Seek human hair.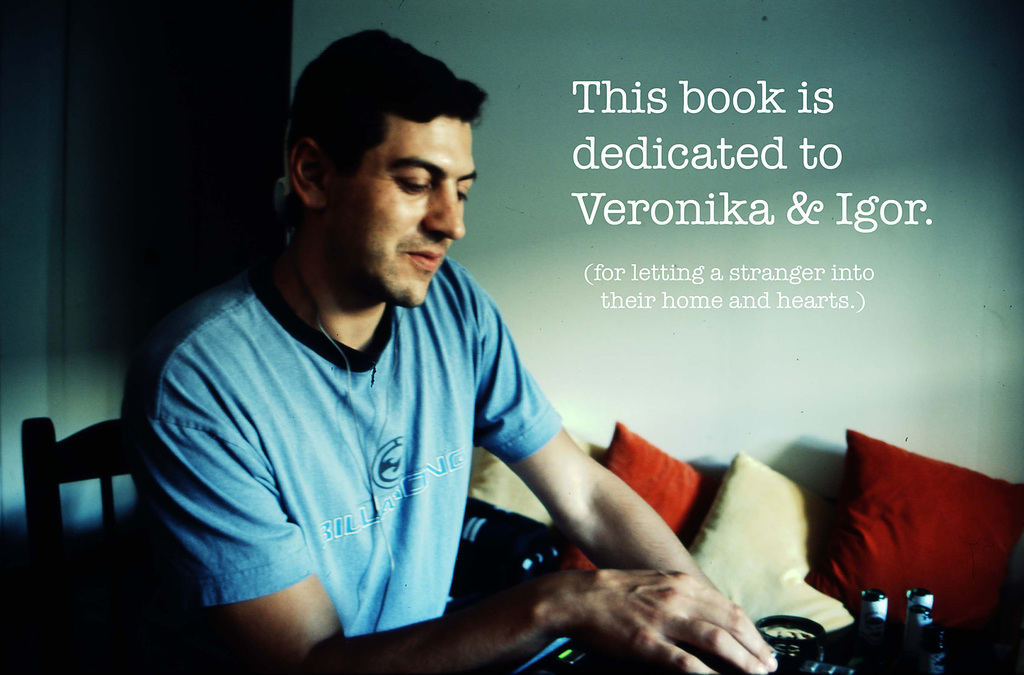
294:68:474:238.
